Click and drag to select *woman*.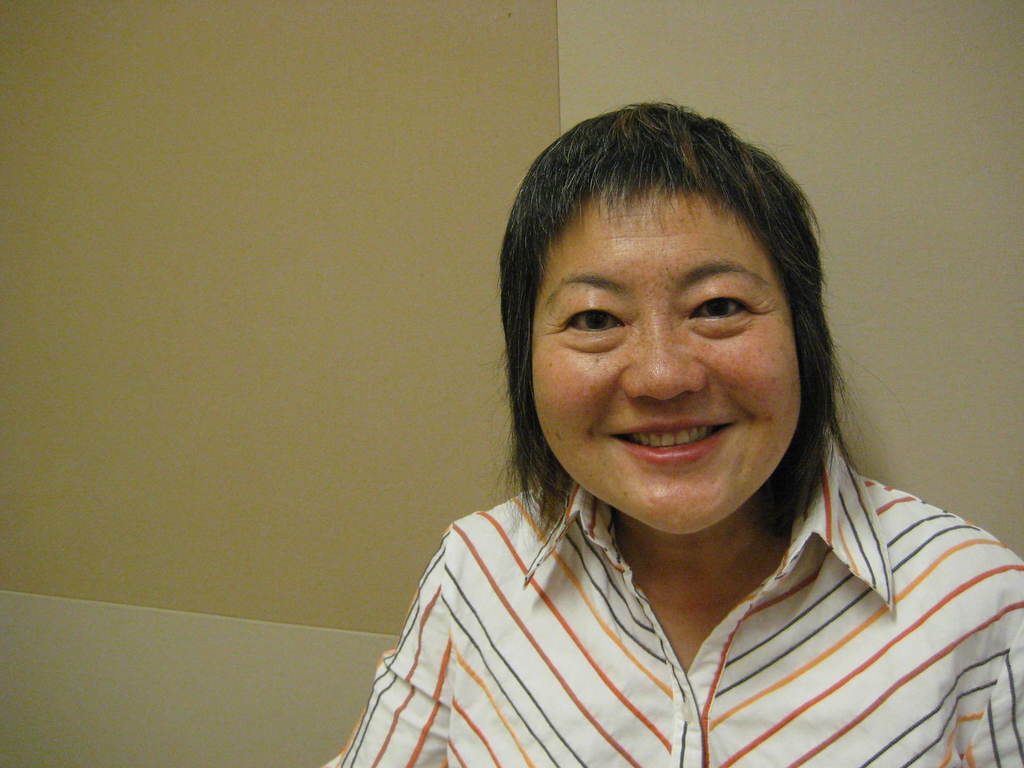
Selection: [x1=321, y1=109, x2=1007, y2=762].
